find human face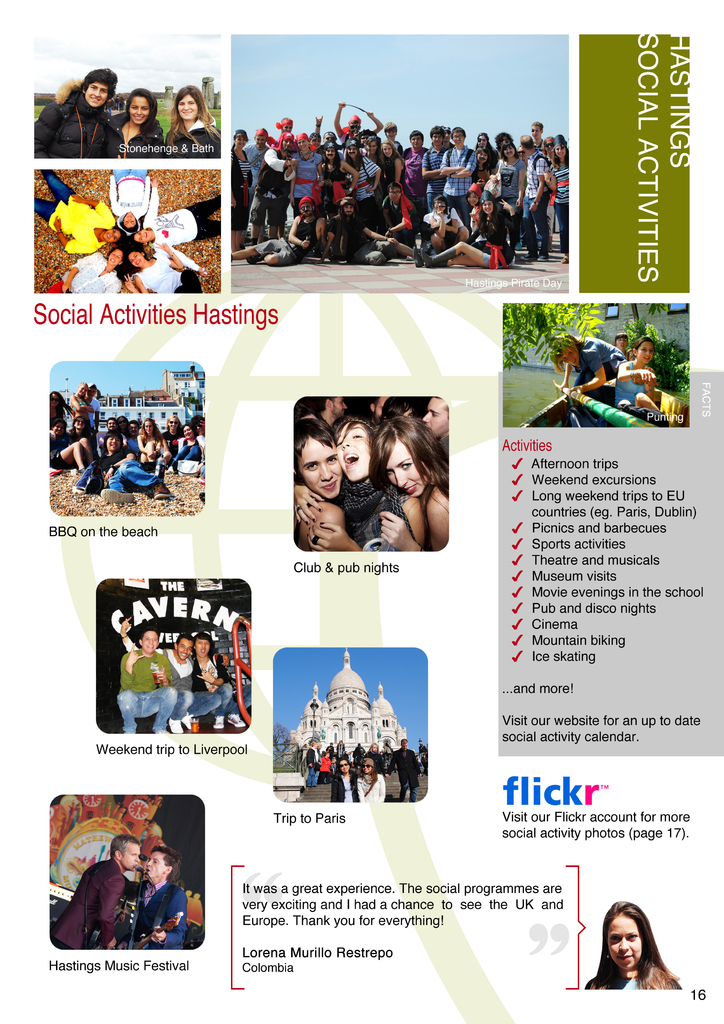
BBox(295, 136, 307, 154)
